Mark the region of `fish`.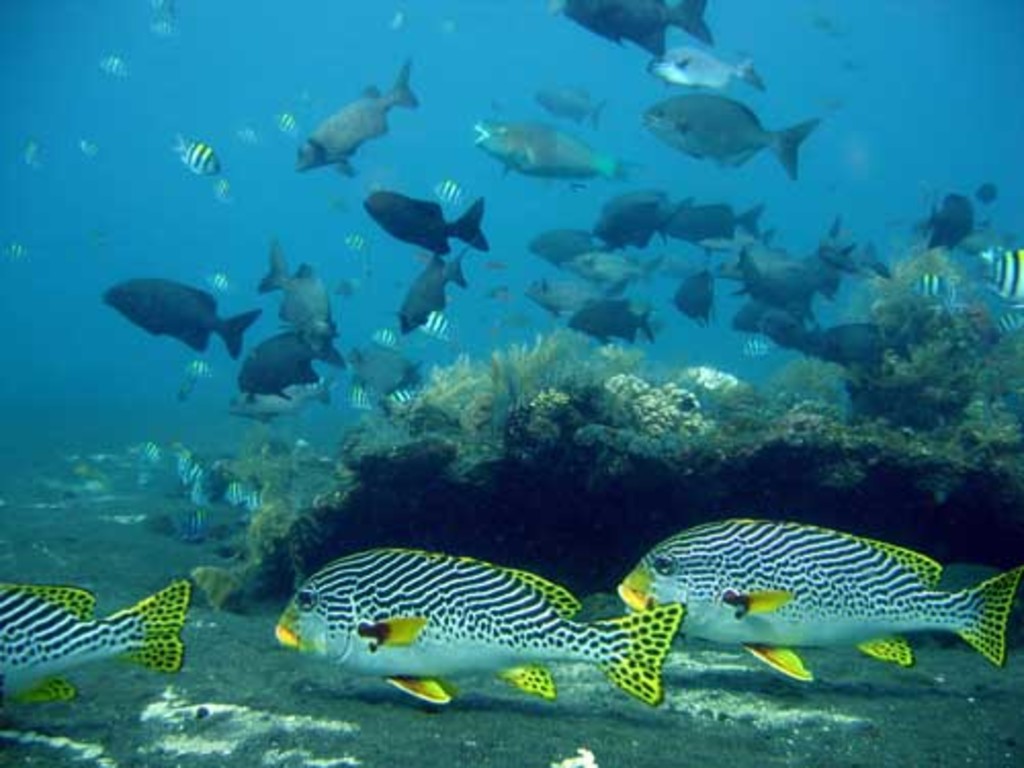
Region: select_region(975, 250, 1022, 299).
